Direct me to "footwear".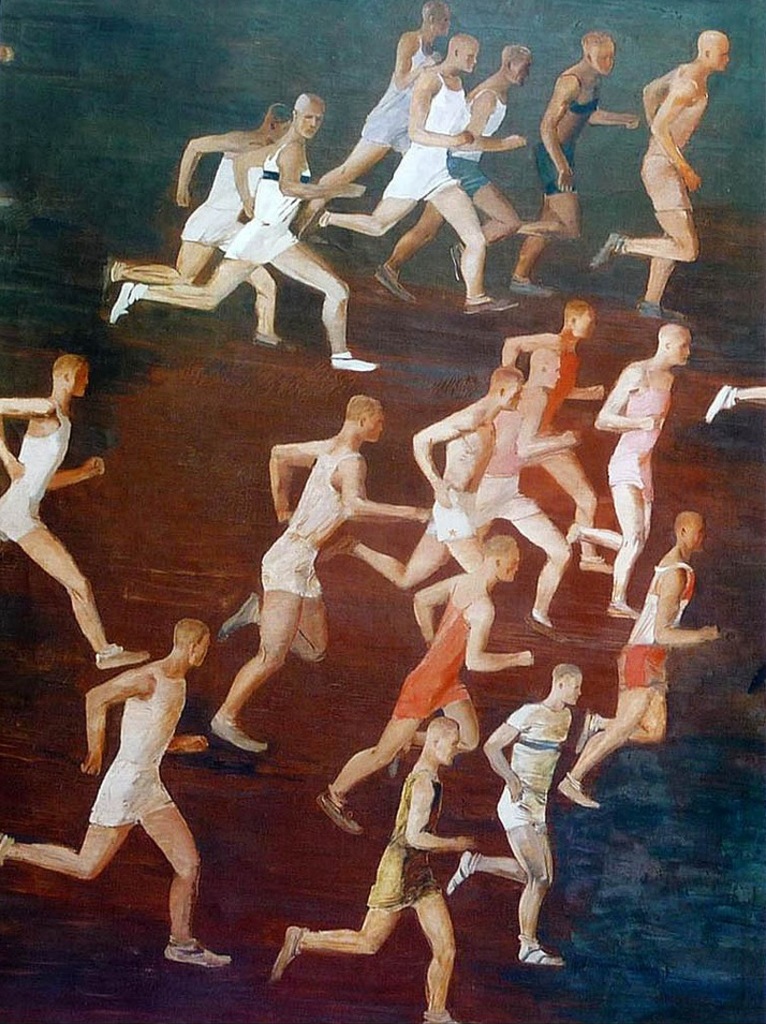
Direction: select_region(511, 273, 554, 294).
